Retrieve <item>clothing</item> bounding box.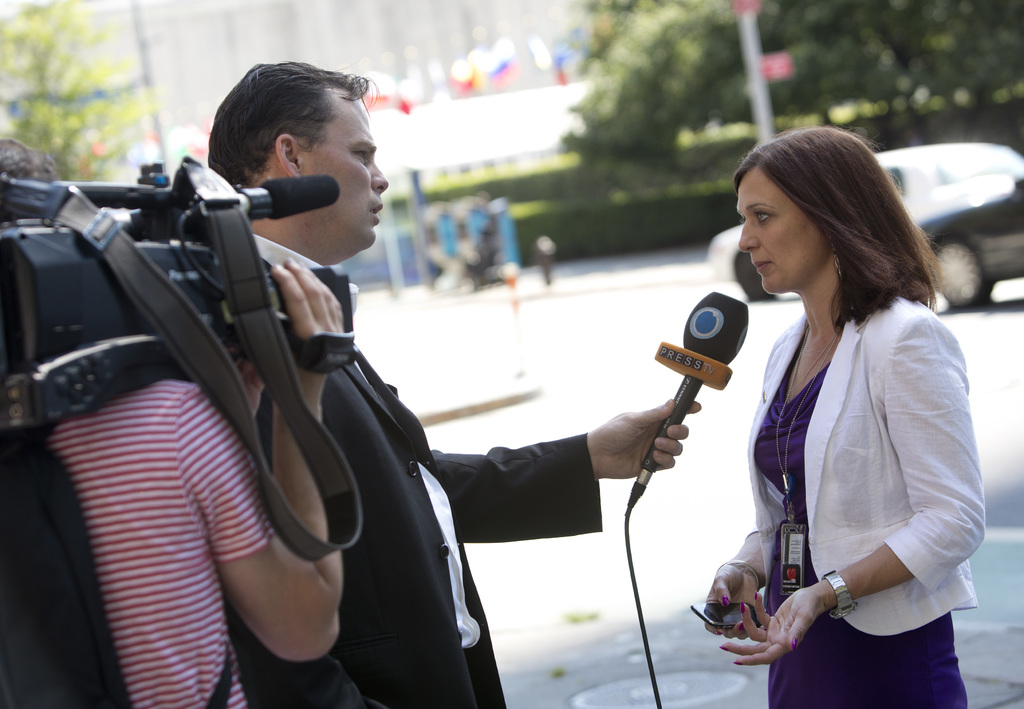
Bounding box: region(50, 381, 273, 708).
